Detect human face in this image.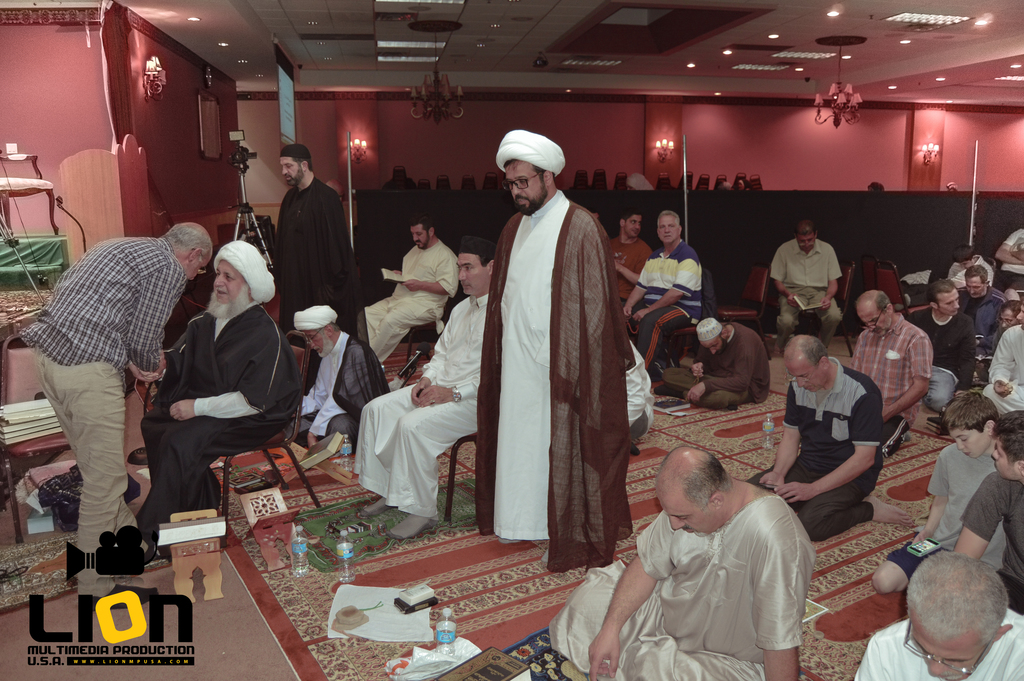
Detection: {"left": 789, "top": 353, "right": 820, "bottom": 398}.
